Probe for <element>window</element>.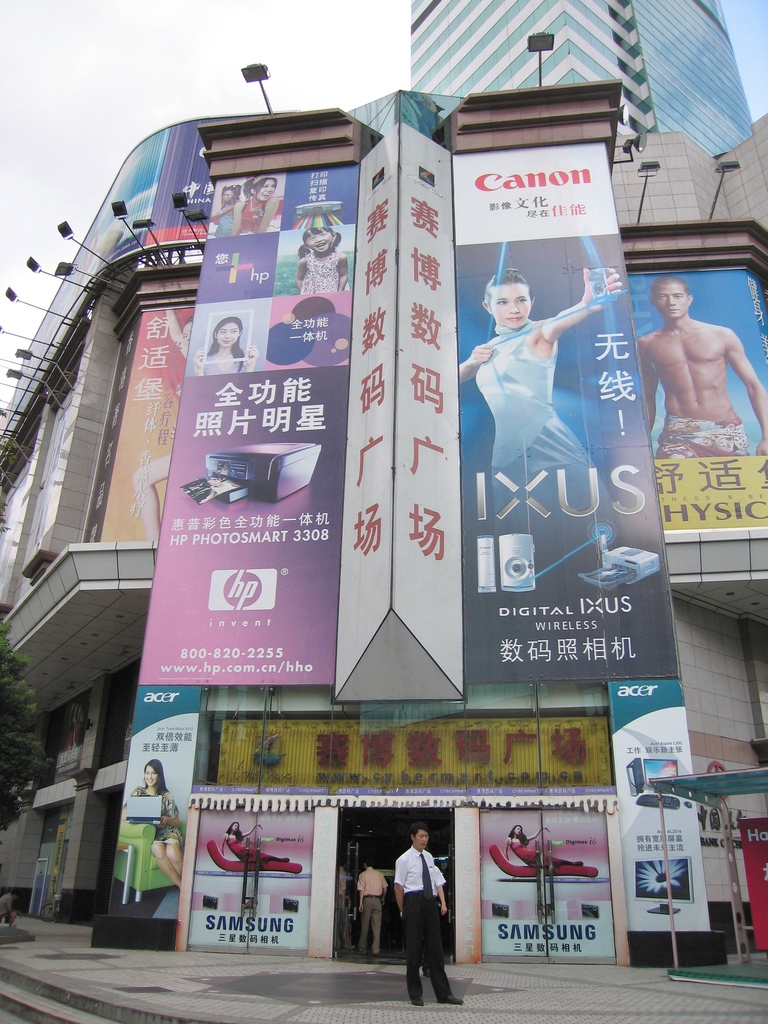
Probe result: [x1=37, y1=383, x2=76, y2=483].
